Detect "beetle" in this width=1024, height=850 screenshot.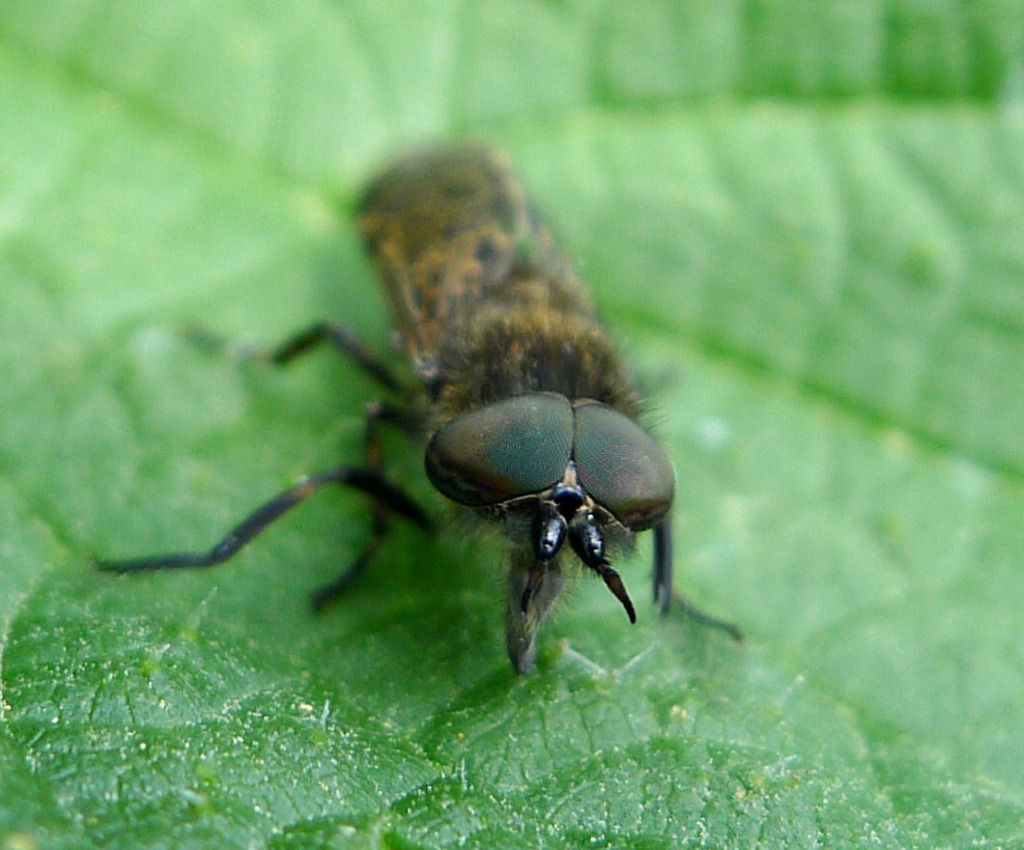
Detection: Rect(116, 180, 707, 708).
